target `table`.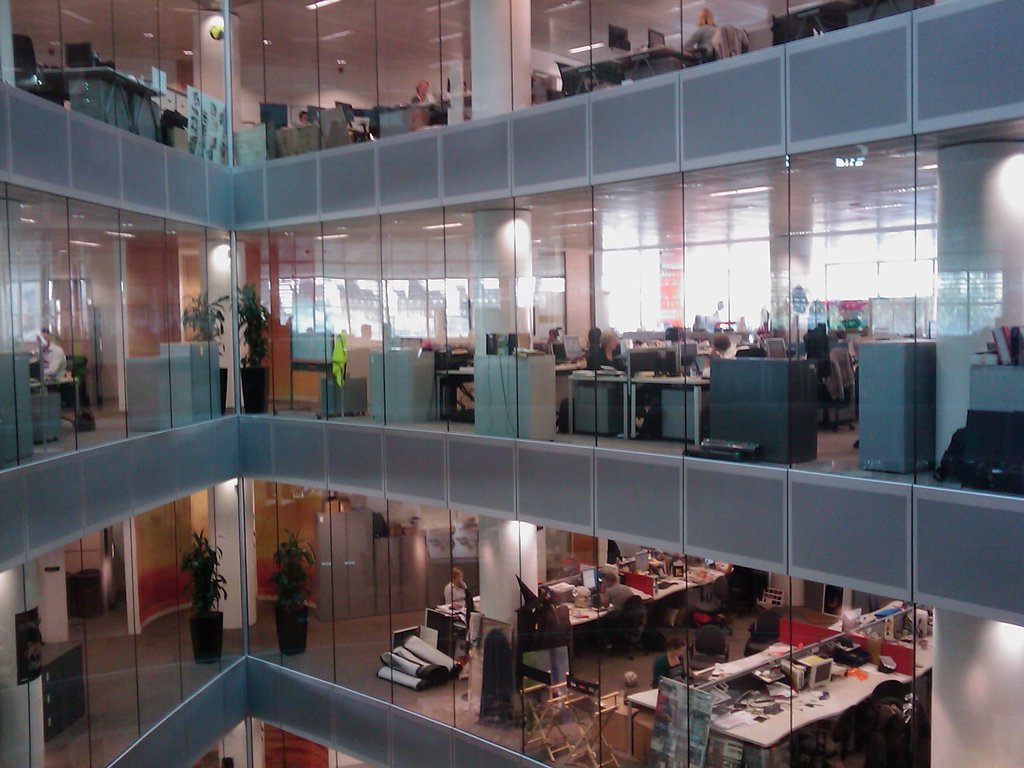
Target region: [left=560, top=375, right=711, bottom=445].
